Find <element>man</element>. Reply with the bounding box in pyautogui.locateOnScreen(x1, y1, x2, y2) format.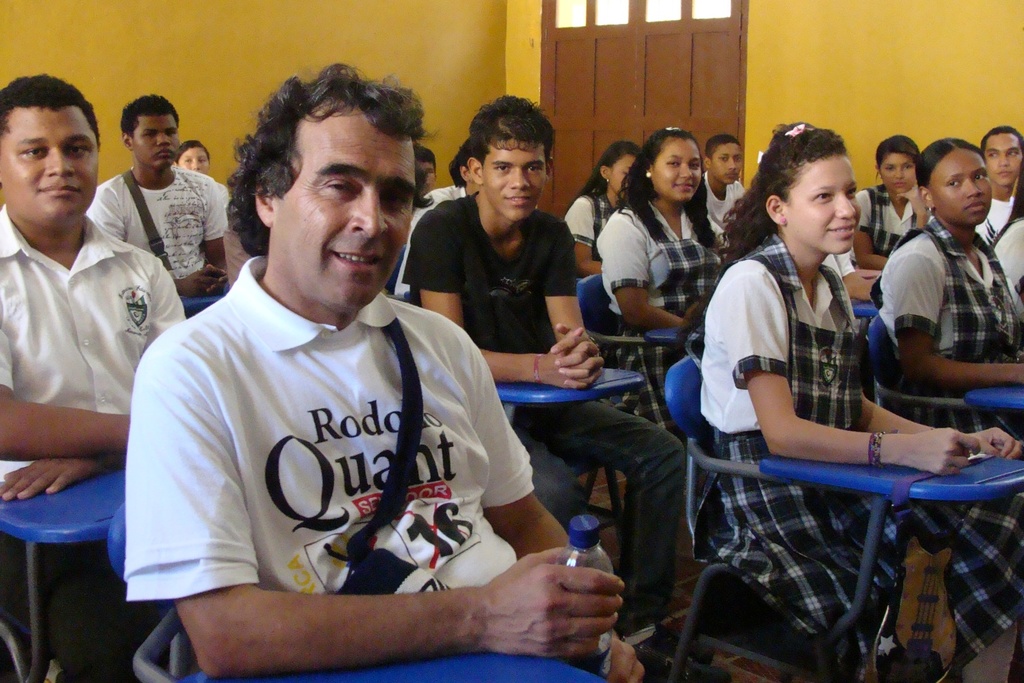
pyautogui.locateOnScreen(83, 91, 231, 303).
